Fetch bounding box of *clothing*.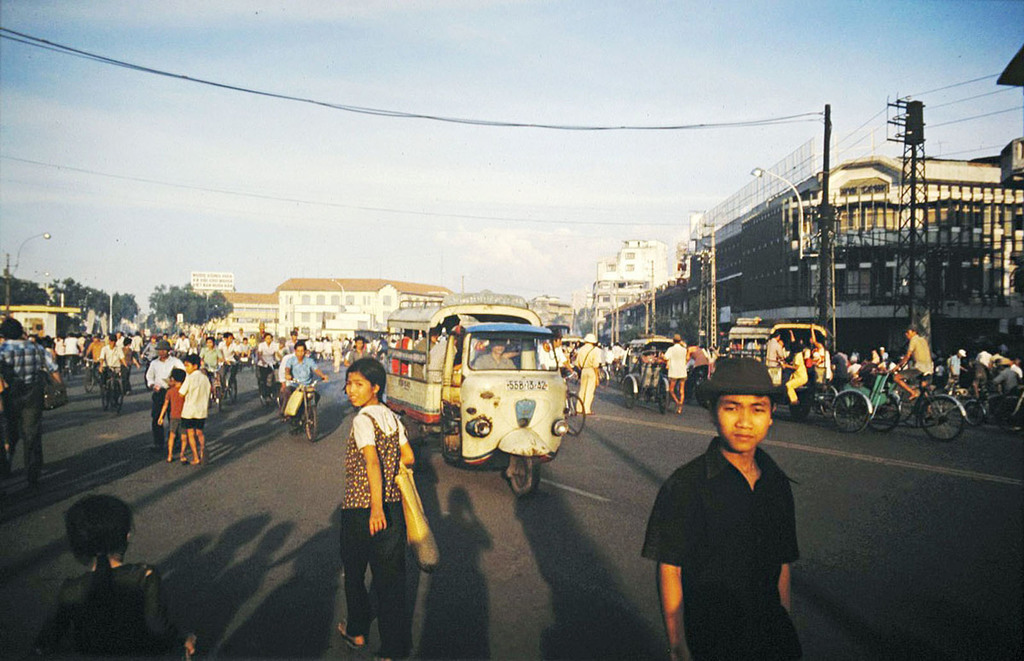
Bbox: [left=239, top=342, right=257, bottom=358].
